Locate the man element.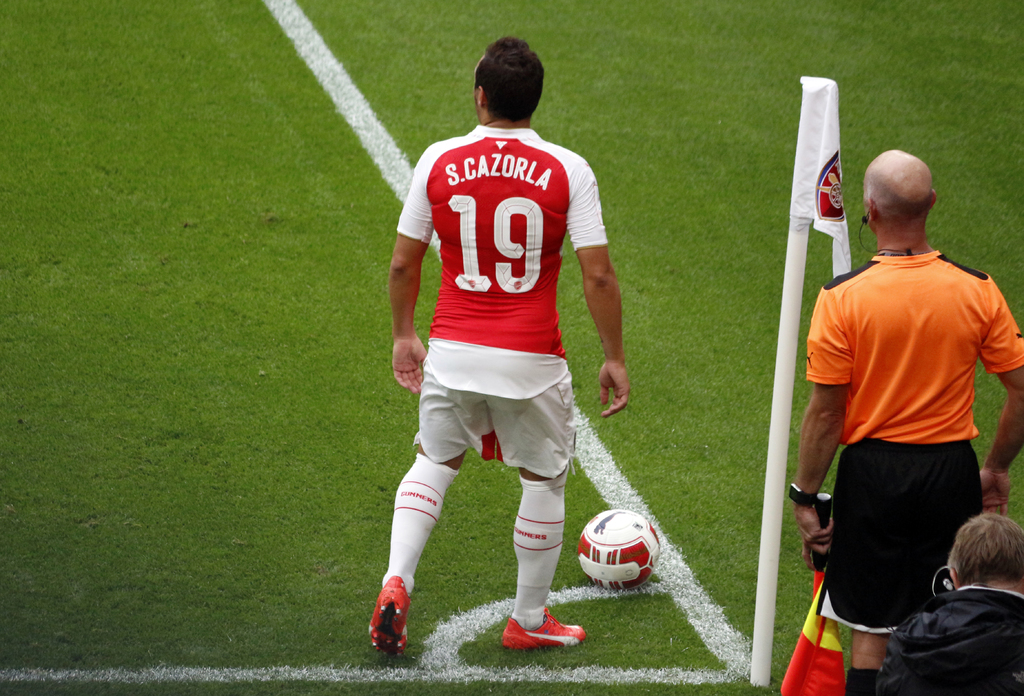
Element bbox: box(367, 35, 628, 655).
